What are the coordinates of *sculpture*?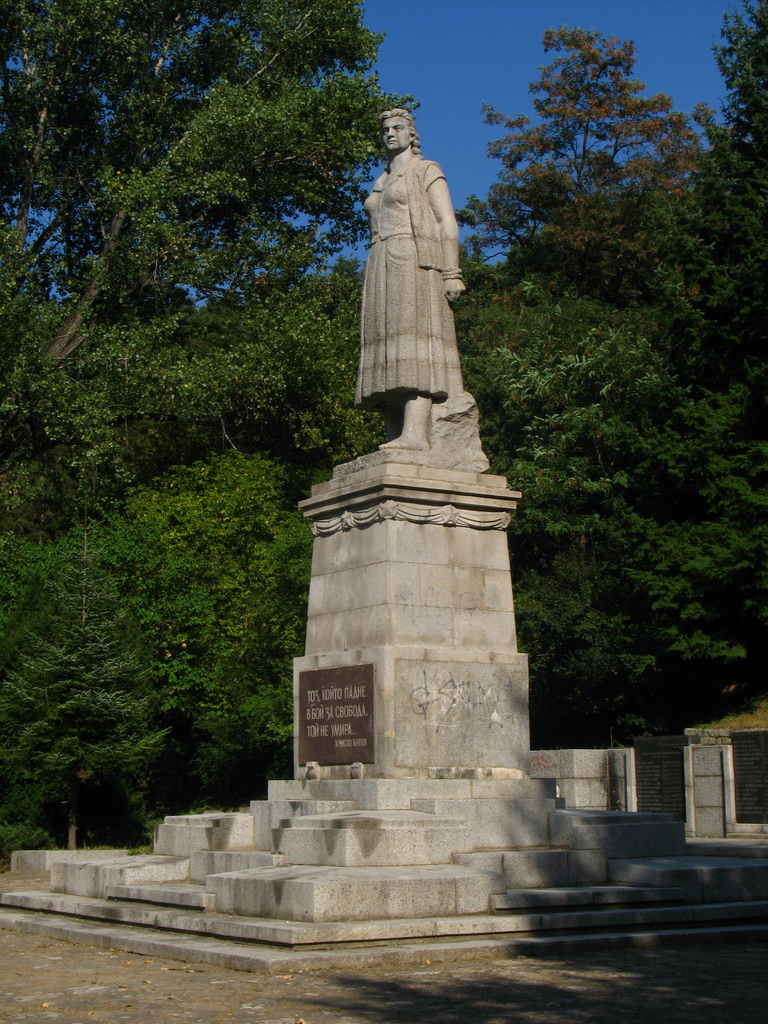
crop(353, 110, 484, 429).
